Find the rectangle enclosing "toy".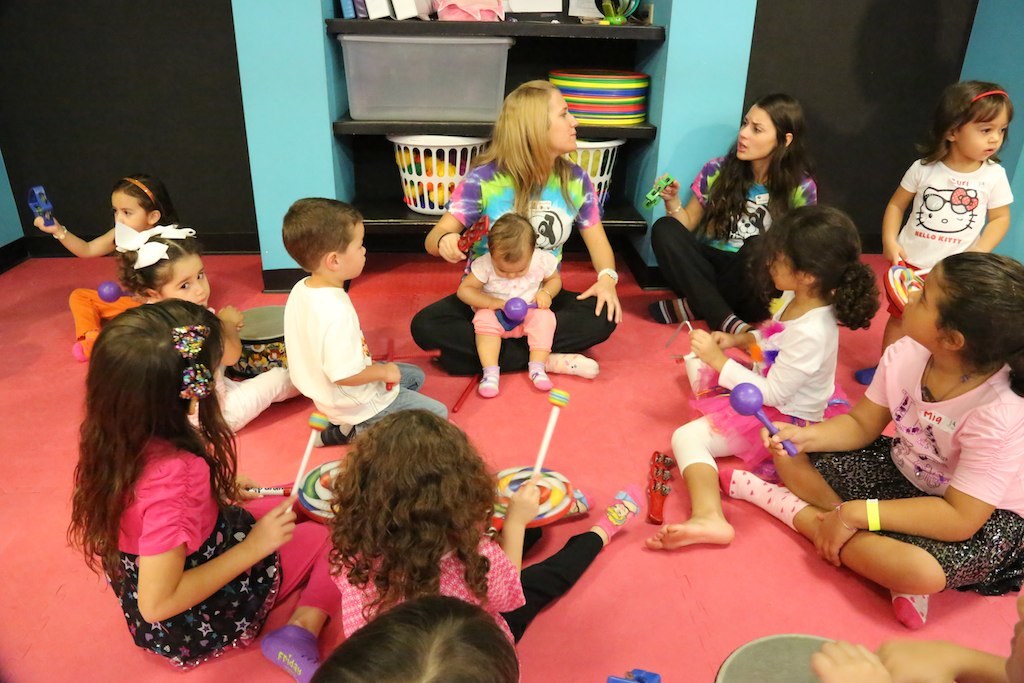
(530,389,562,477).
